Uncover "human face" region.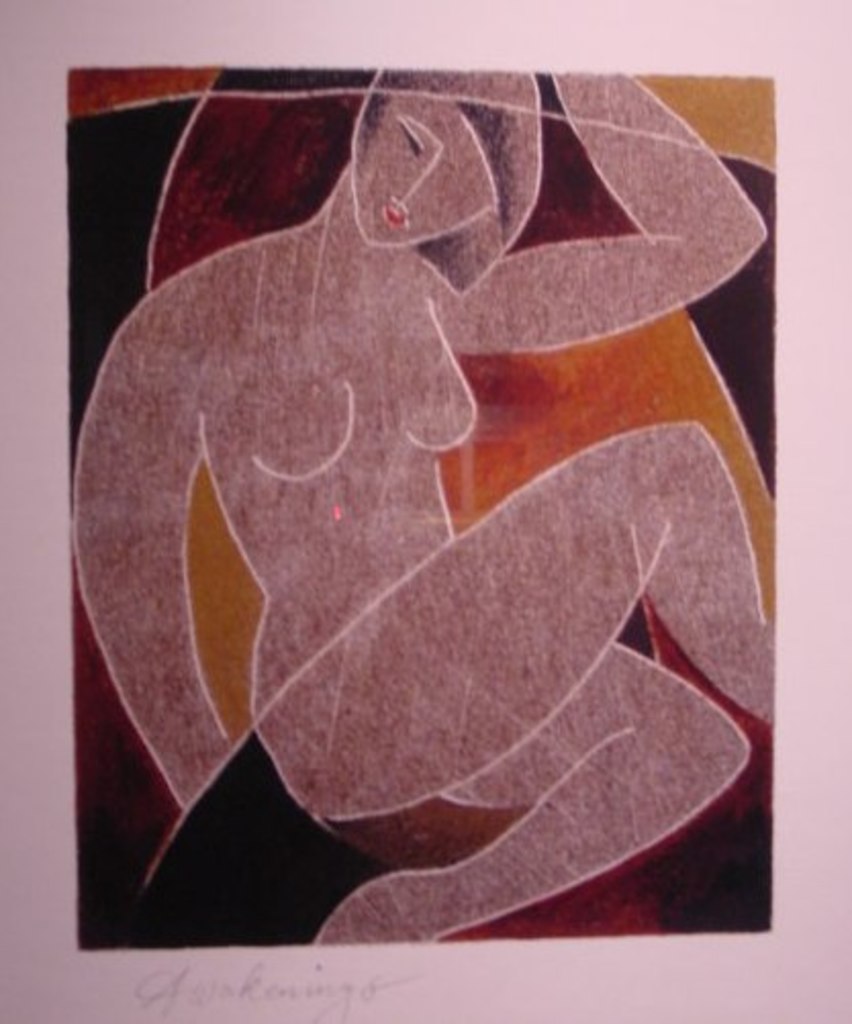
Uncovered: bbox(345, 86, 492, 245).
